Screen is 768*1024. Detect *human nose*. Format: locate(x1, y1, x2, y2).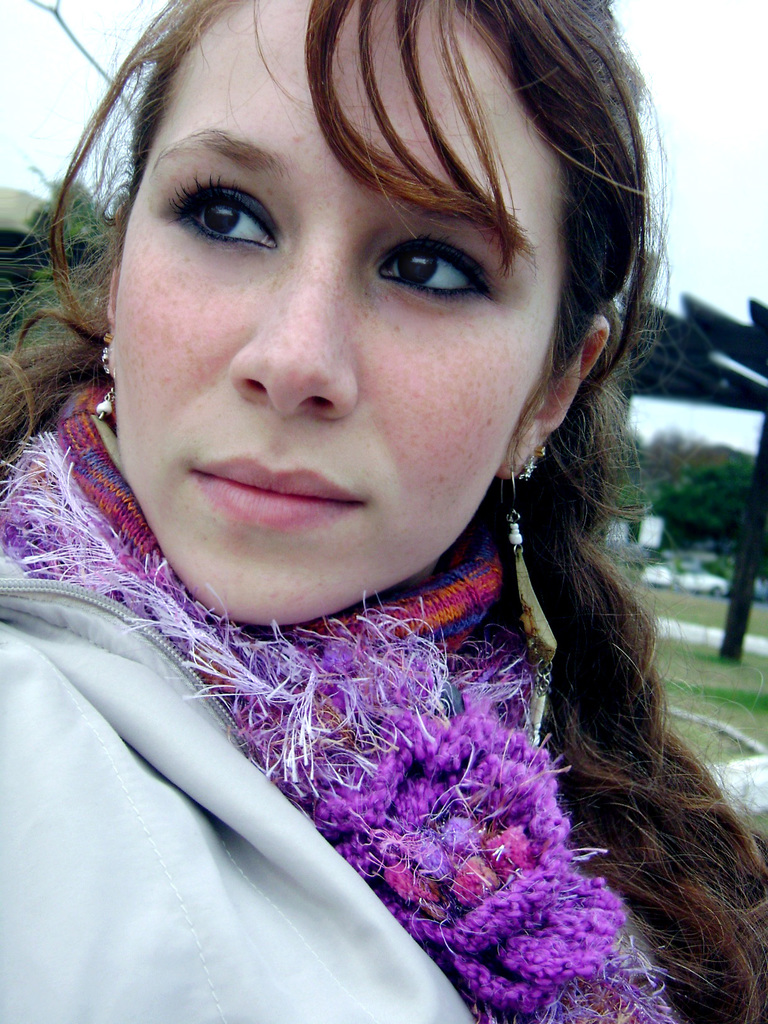
locate(225, 248, 358, 419).
